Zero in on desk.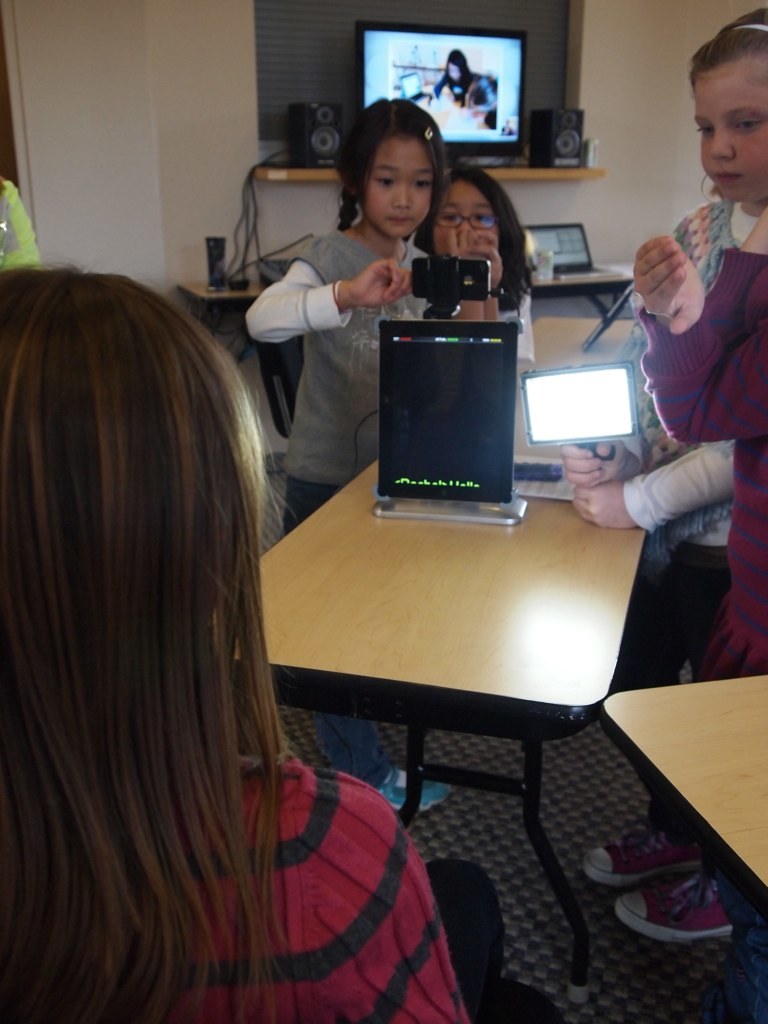
Zeroed in: <region>178, 258, 635, 364</region>.
